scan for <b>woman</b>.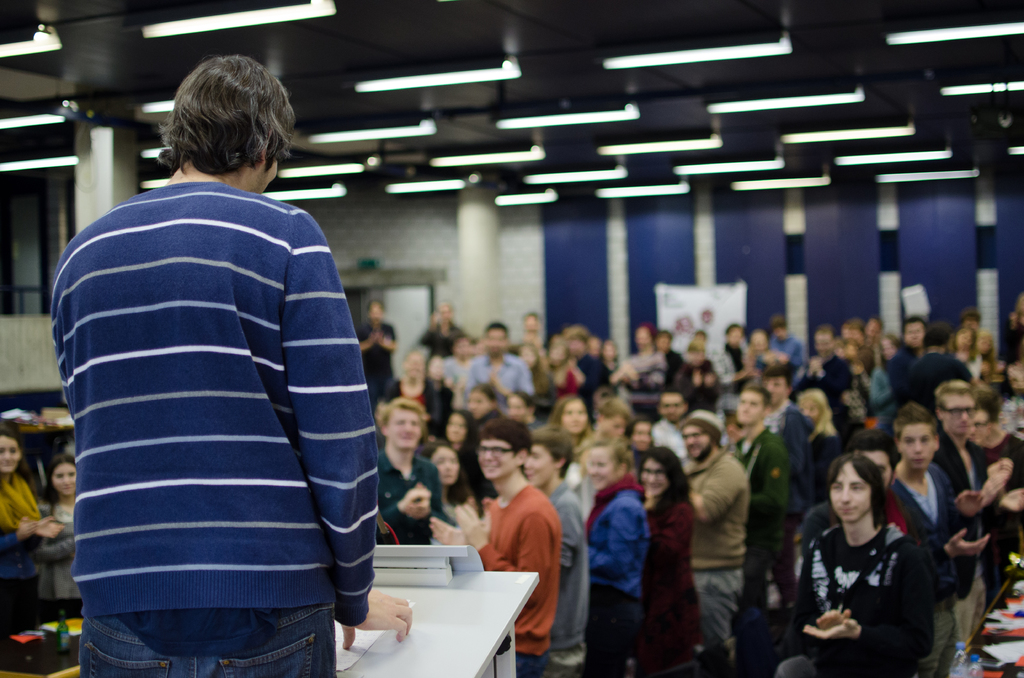
Scan result: <region>552, 394, 595, 449</region>.
